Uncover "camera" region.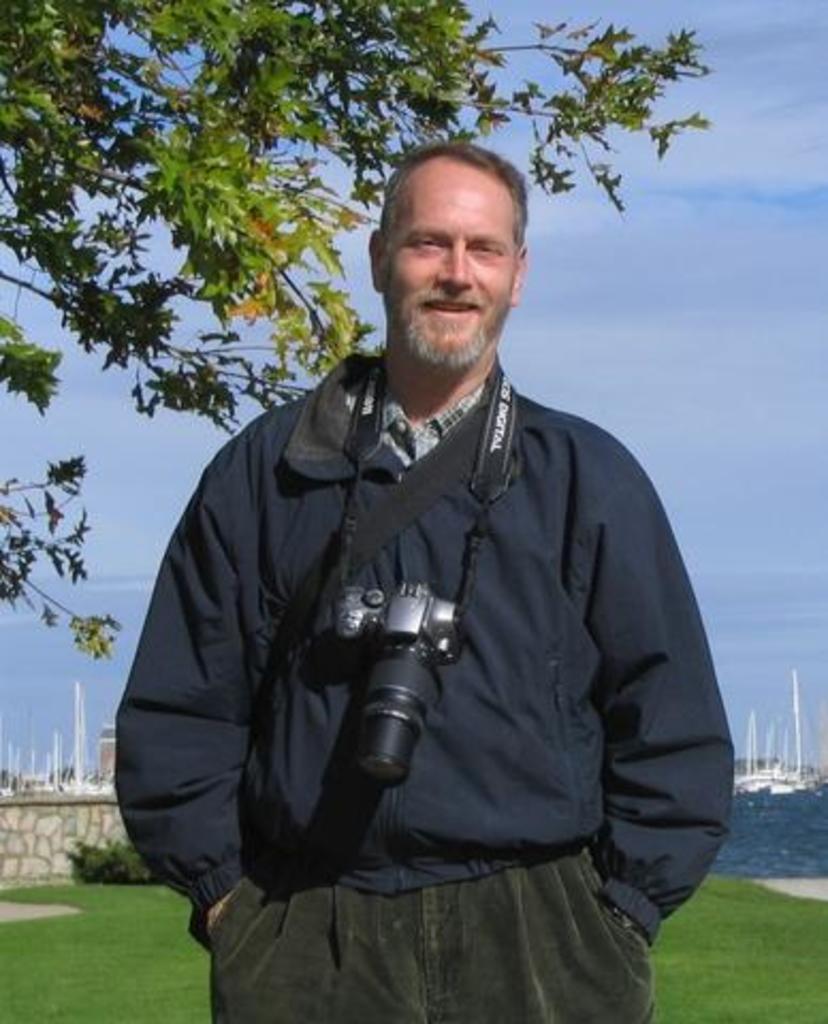
Uncovered: [left=335, top=576, right=465, bottom=787].
